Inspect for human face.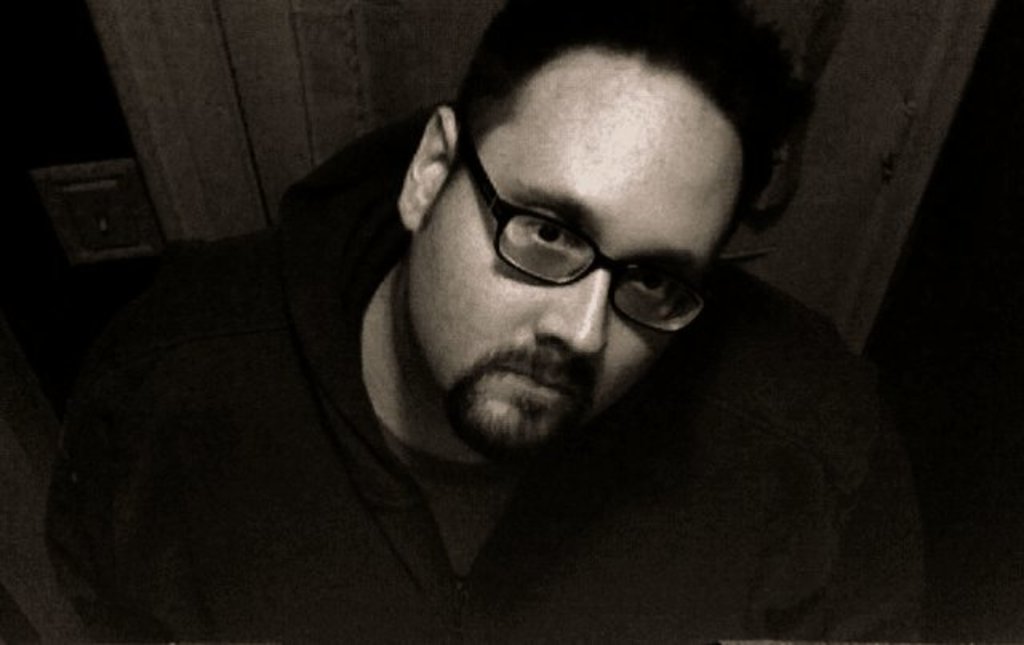
Inspection: rect(411, 48, 742, 458).
